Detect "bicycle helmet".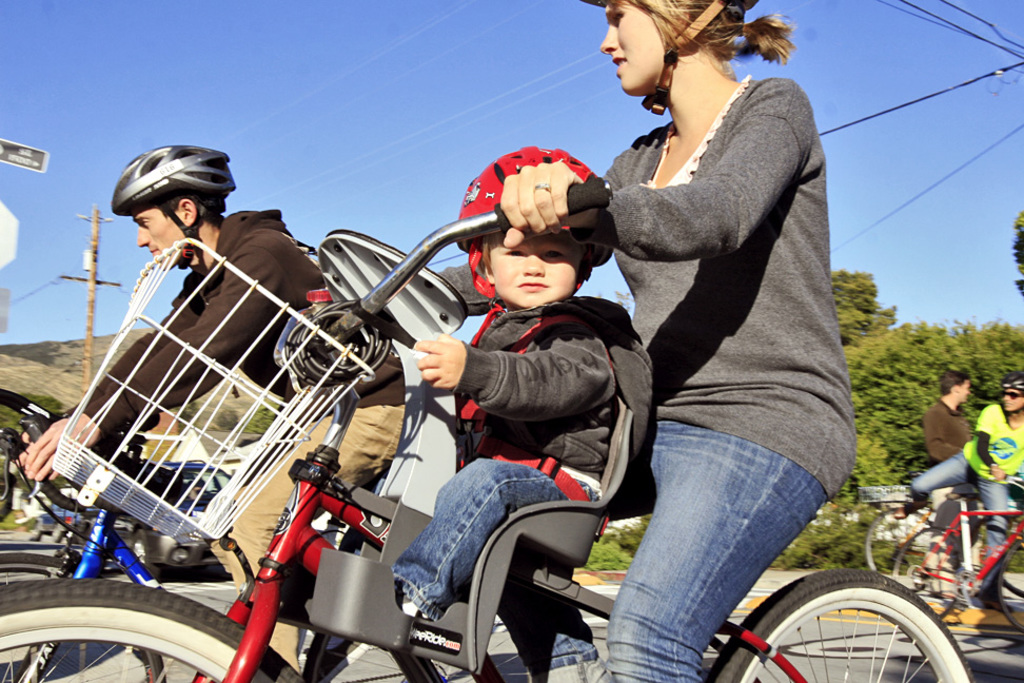
Detected at bbox(109, 137, 229, 204).
